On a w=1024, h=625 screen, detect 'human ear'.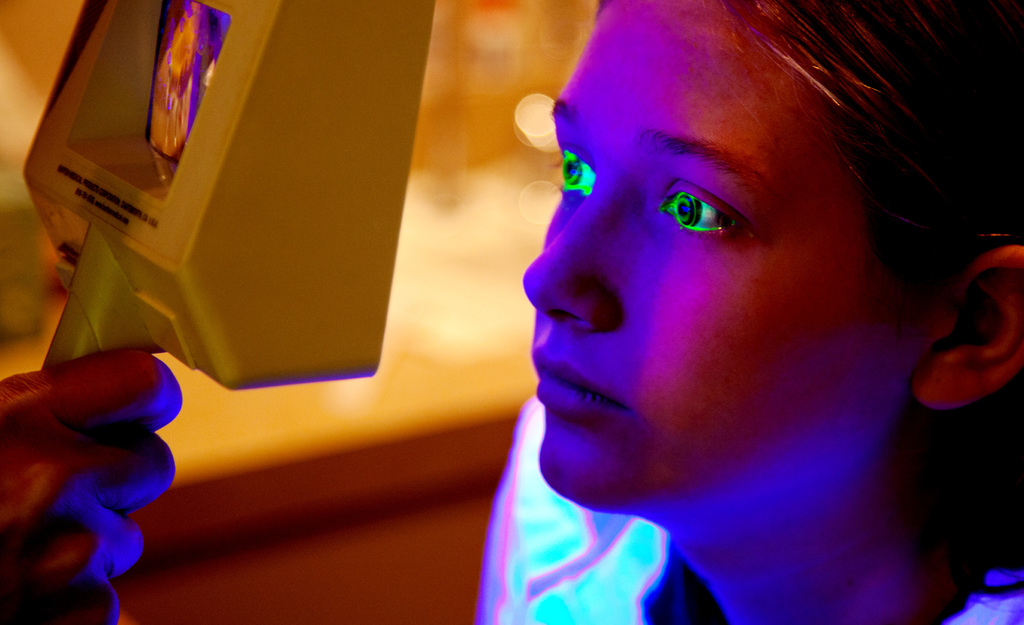
pyautogui.locateOnScreen(923, 229, 1020, 431).
